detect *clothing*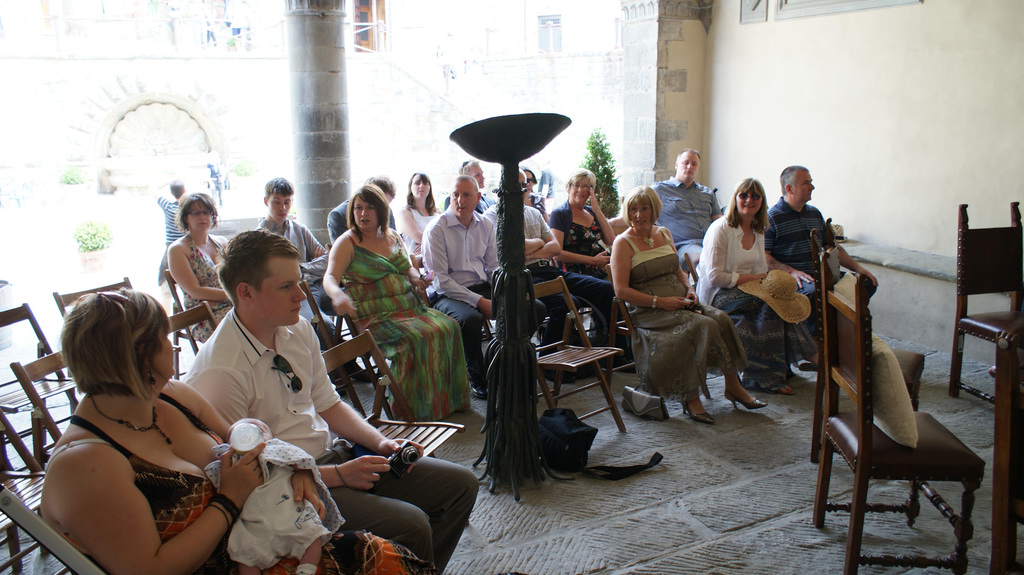
bbox=(686, 210, 819, 393)
